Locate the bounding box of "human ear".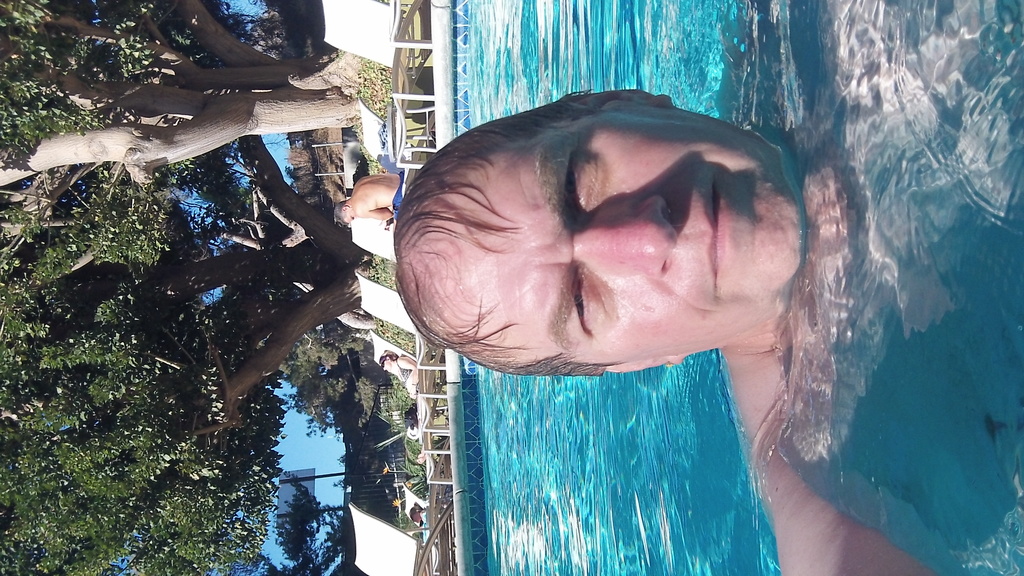
Bounding box: <box>572,93,666,104</box>.
